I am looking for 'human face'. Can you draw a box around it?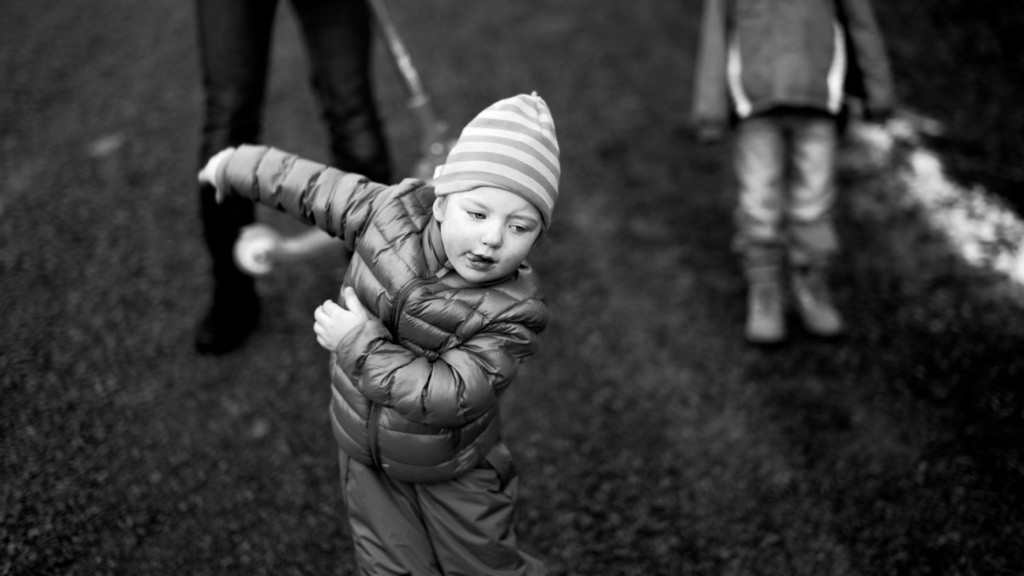
Sure, the bounding box is 436,186,544,283.
